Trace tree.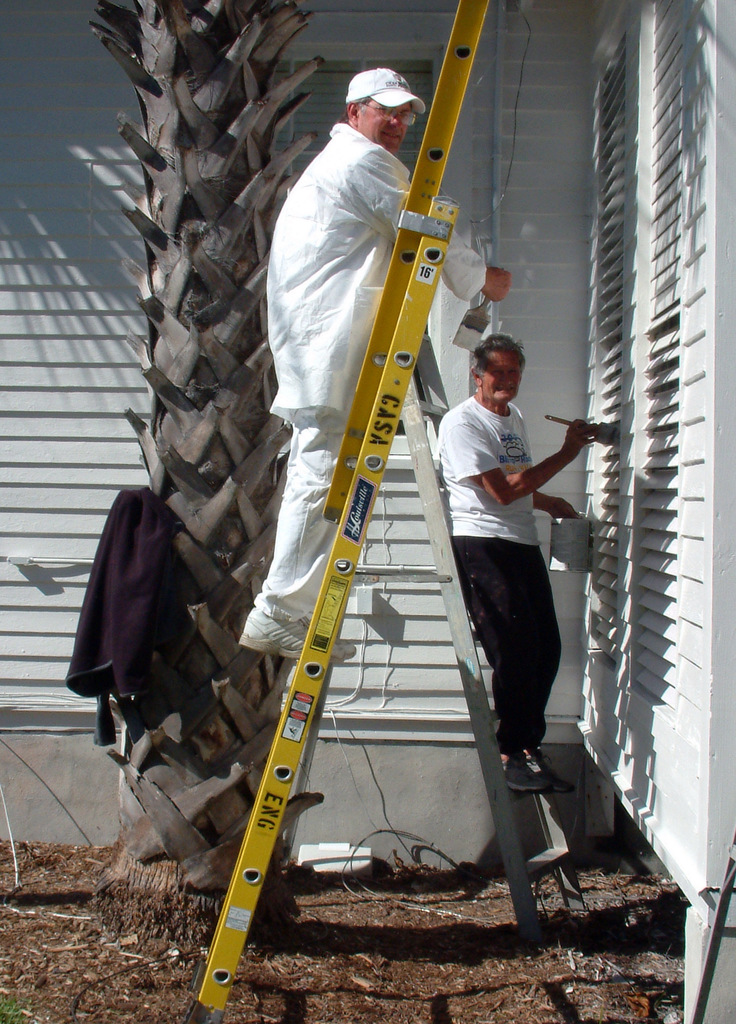
Traced to x1=78 y1=0 x2=325 y2=940.
